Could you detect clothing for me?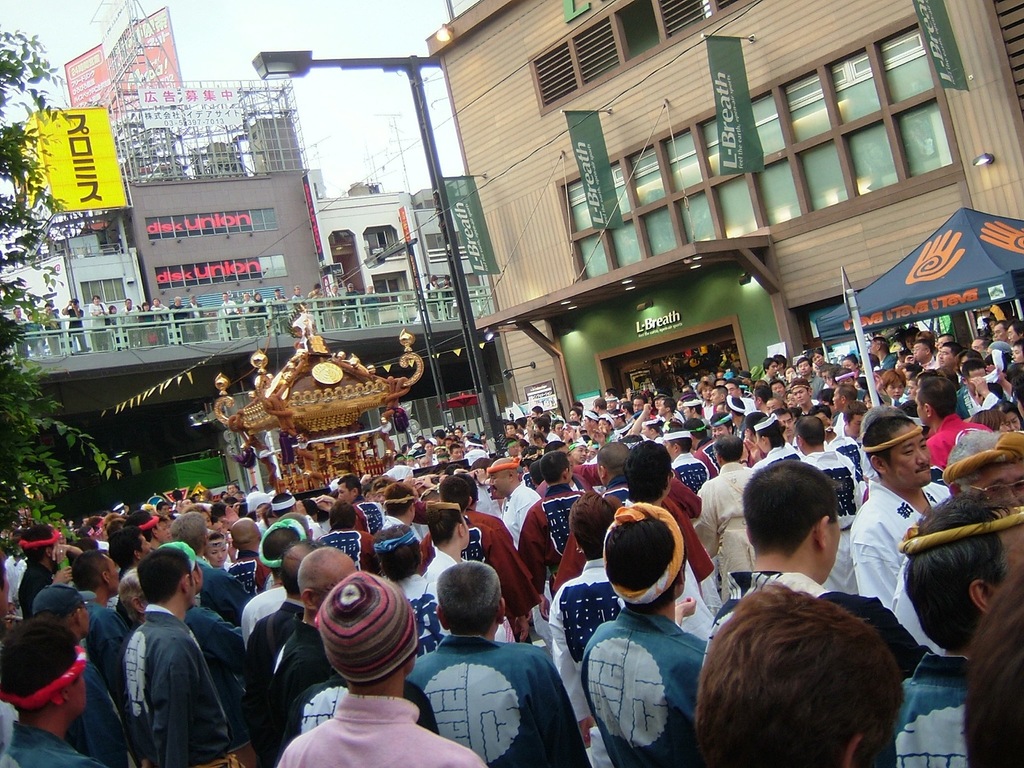
Detection result: select_region(980, 390, 1016, 415).
